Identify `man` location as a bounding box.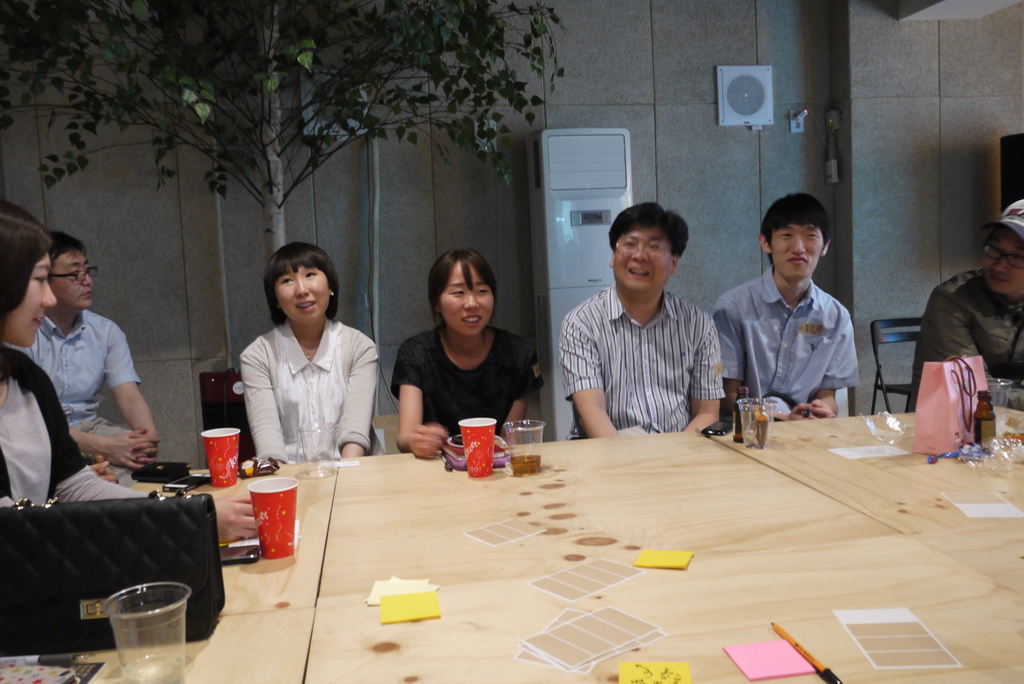
pyautogui.locateOnScreen(563, 200, 729, 442).
